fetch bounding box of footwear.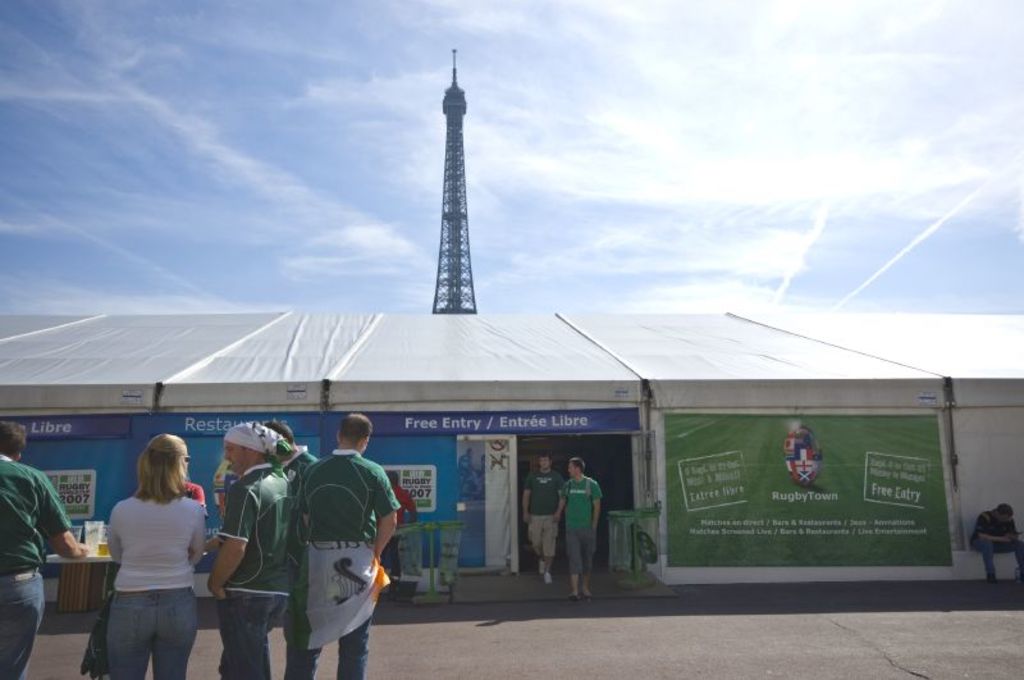
Bbox: Rect(541, 572, 556, 588).
